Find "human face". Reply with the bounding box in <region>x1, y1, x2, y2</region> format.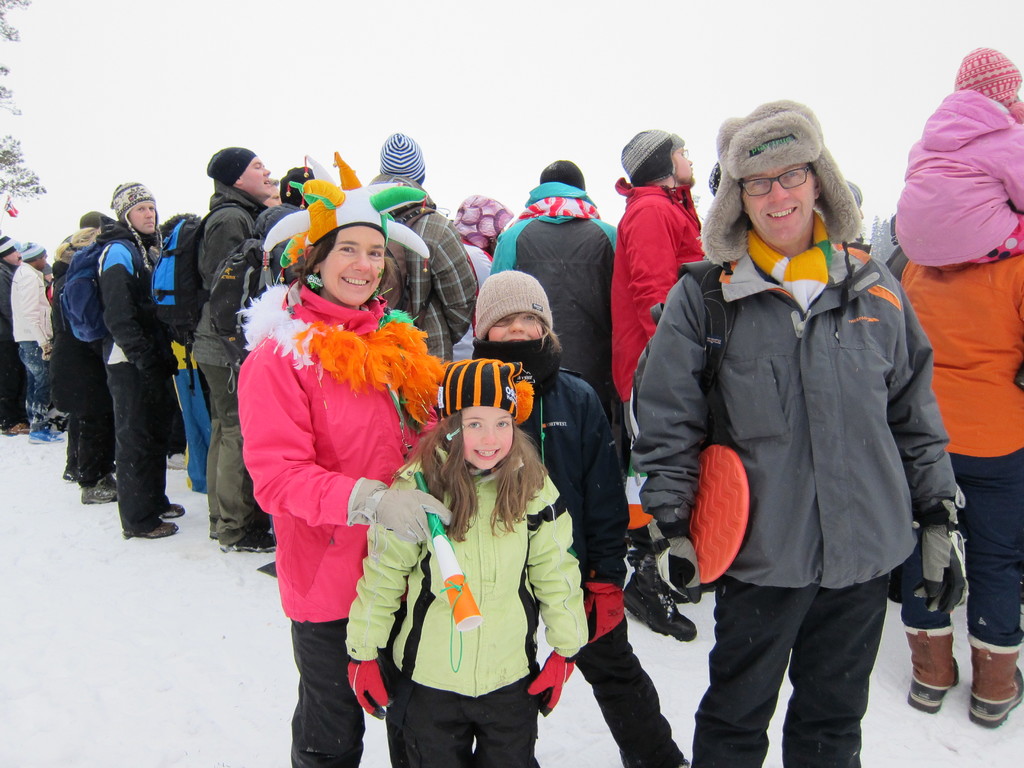
<region>130, 207, 163, 230</region>.
